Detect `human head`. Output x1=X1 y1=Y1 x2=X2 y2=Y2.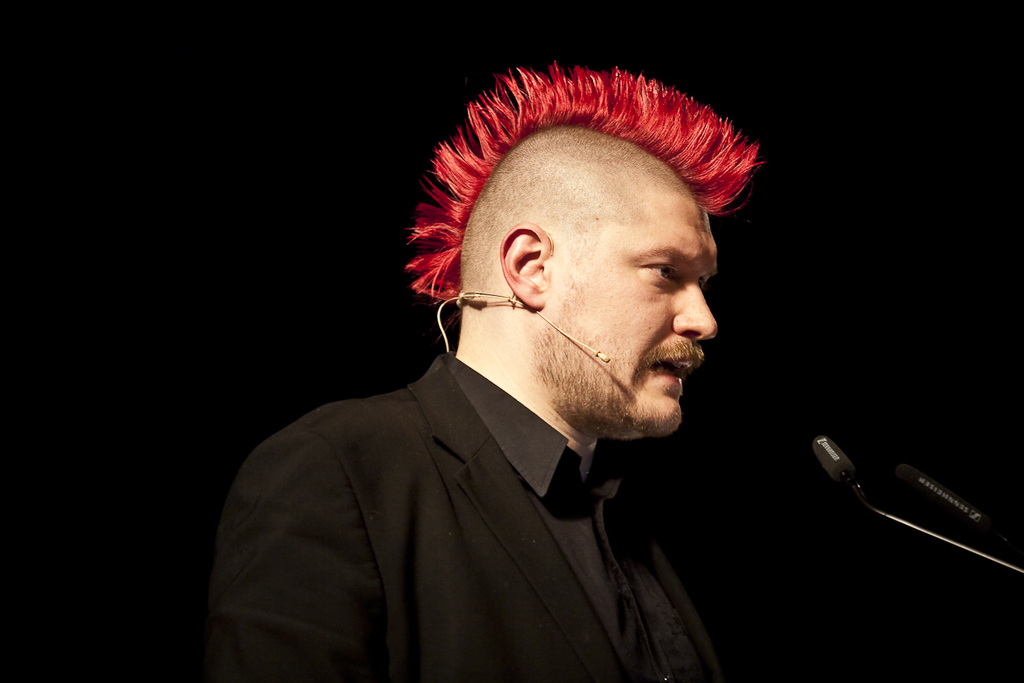
x1=444 y1=84 x2=731 y2=423.
